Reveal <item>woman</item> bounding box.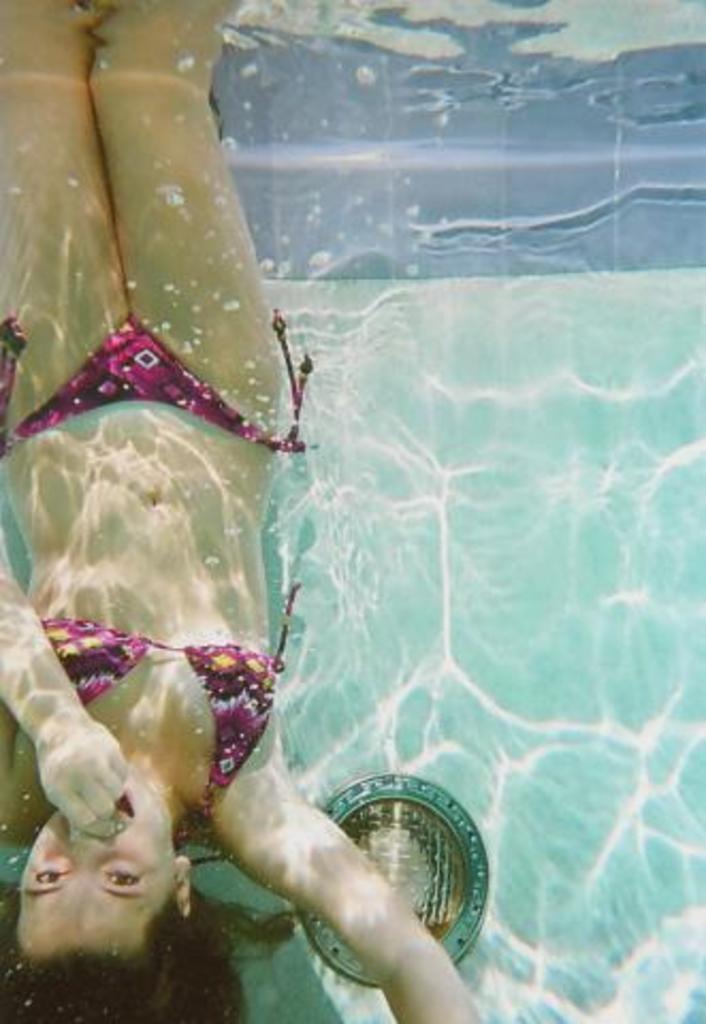
Revealed: 34 77 480 1023.
